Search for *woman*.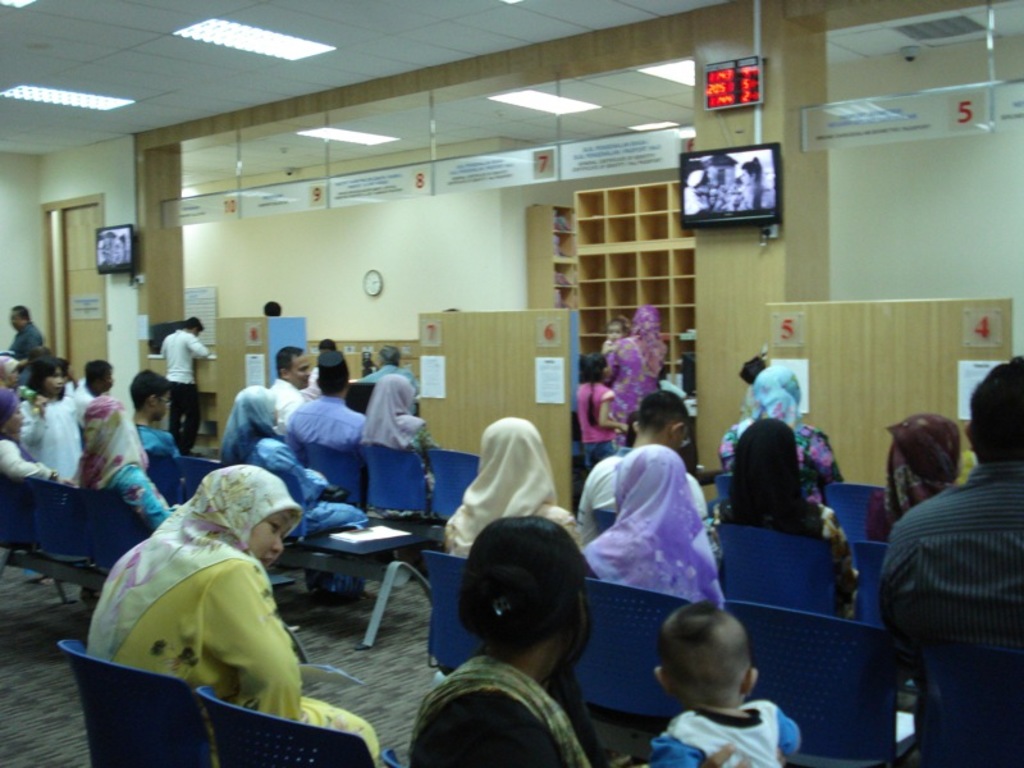
Found at <box>452,417,582,556</box>.
